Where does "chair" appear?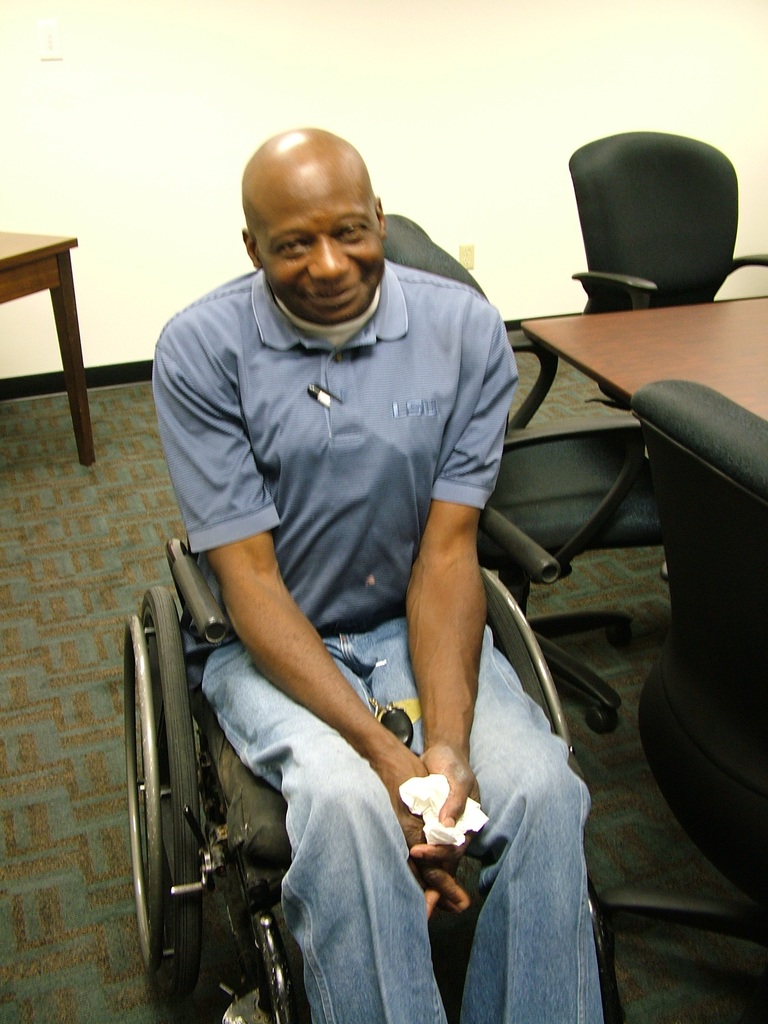
Appears at {"x1": 385, "y1": 214, "x2": 677, "y2": 732}.
